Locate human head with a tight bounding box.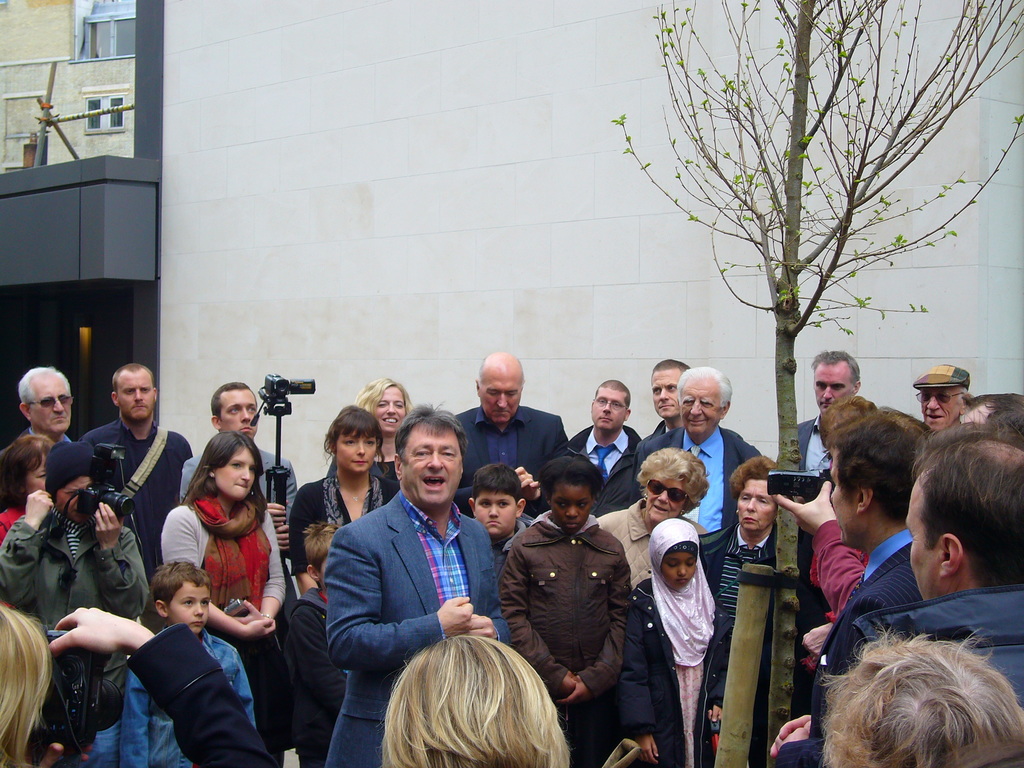
x1=820, y1=396, x2=876, y2=447.
